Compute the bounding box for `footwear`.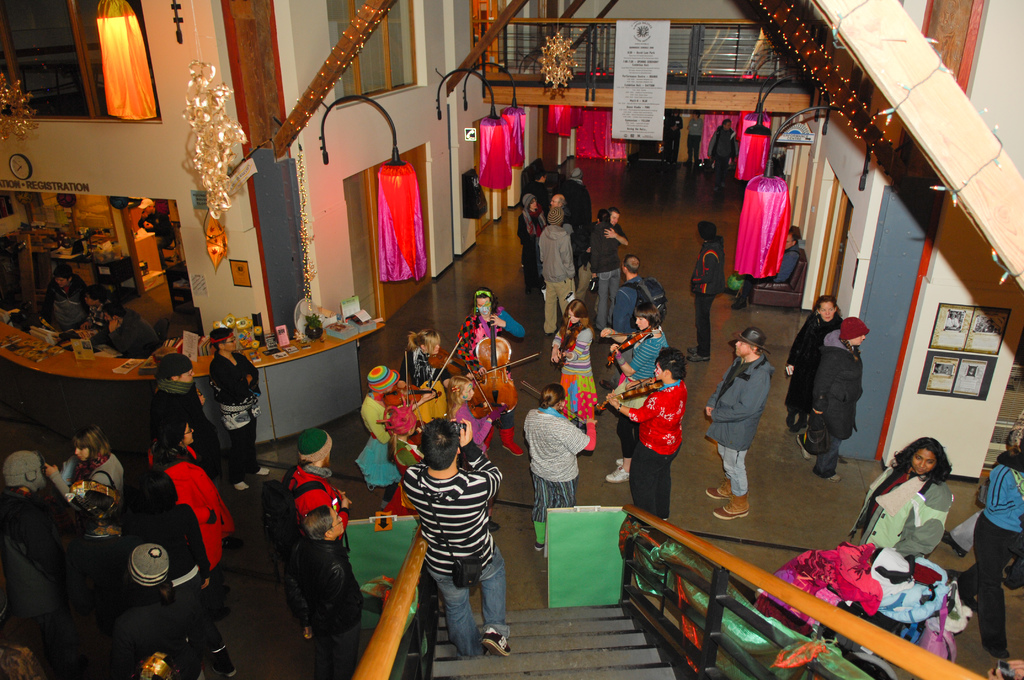
(613, 455, 625, 465).
